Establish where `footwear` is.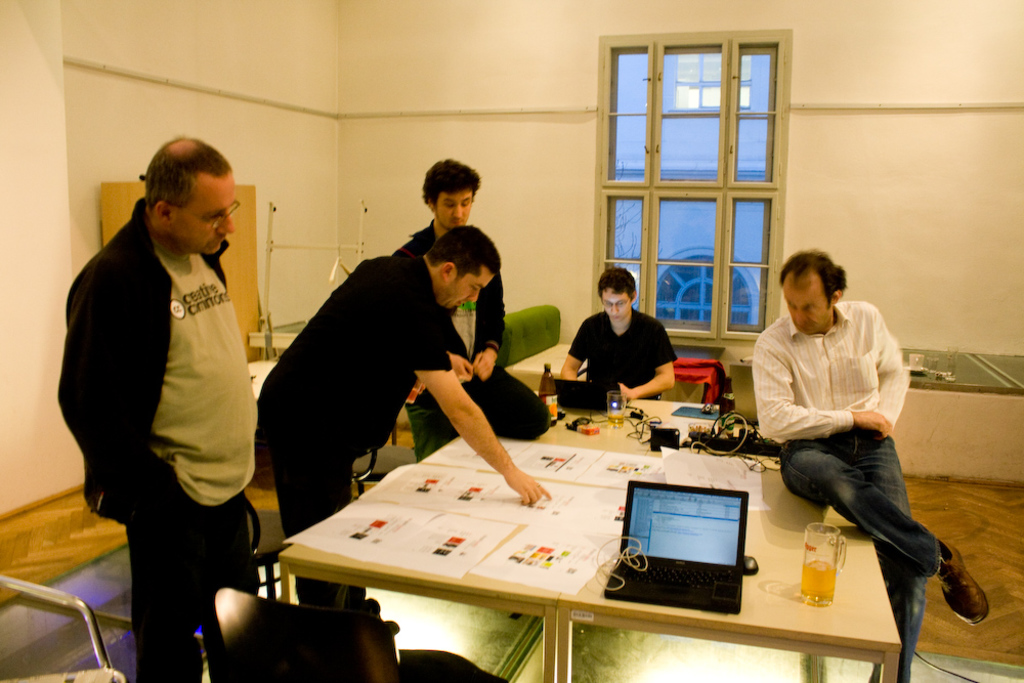
Established at 933,545,988,627.
